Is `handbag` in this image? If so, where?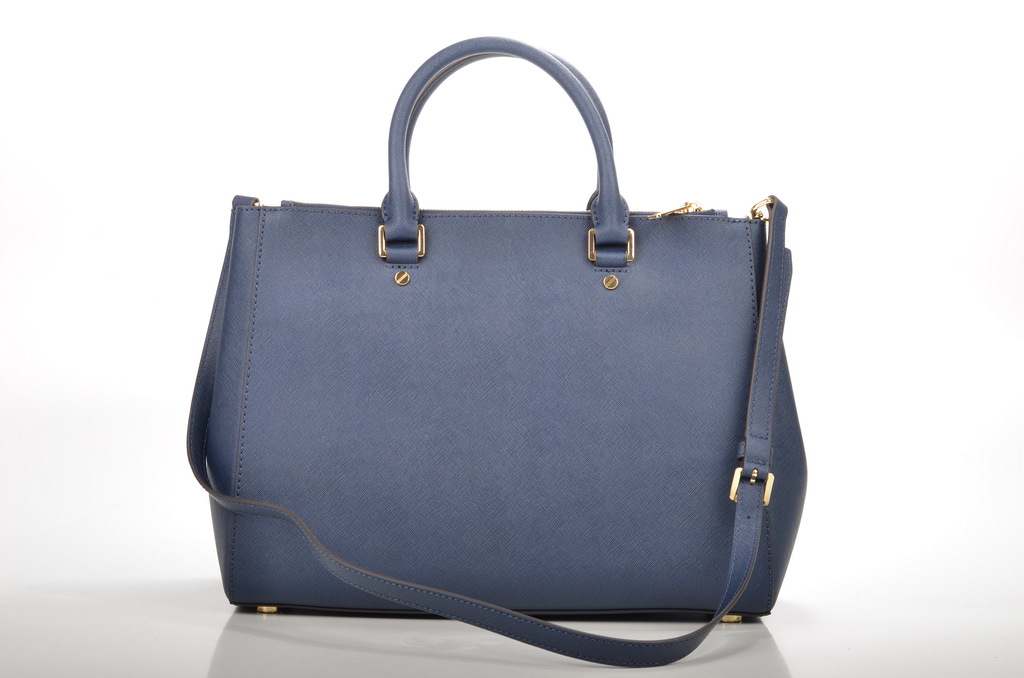
Yes, at box(184, 35, 808, 665).
